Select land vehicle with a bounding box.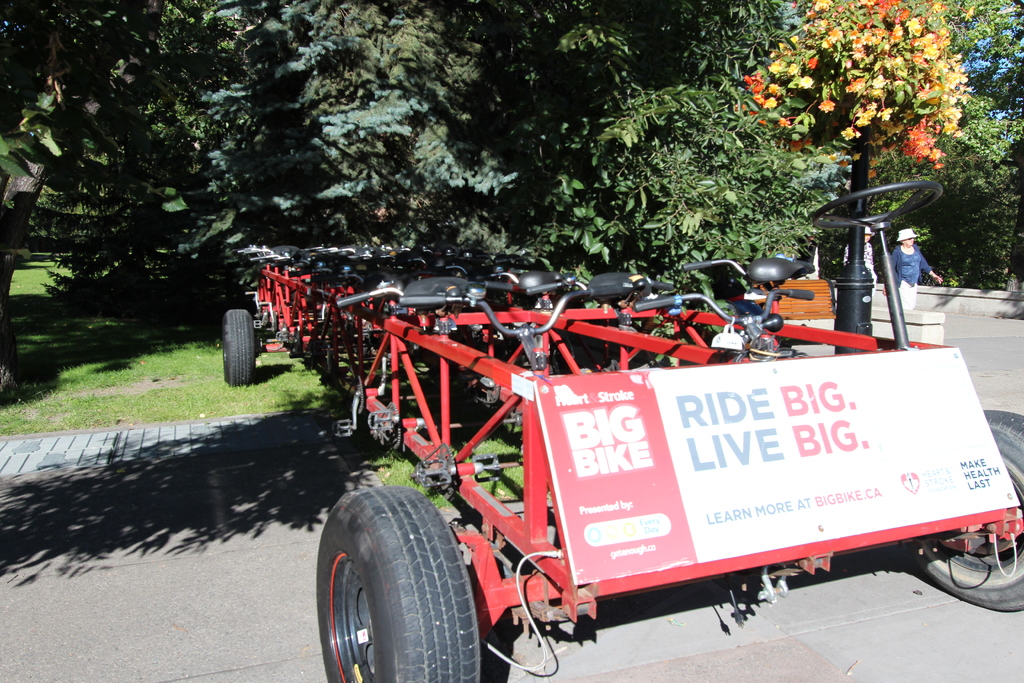
bbox(223, 111, 1023, 682).
